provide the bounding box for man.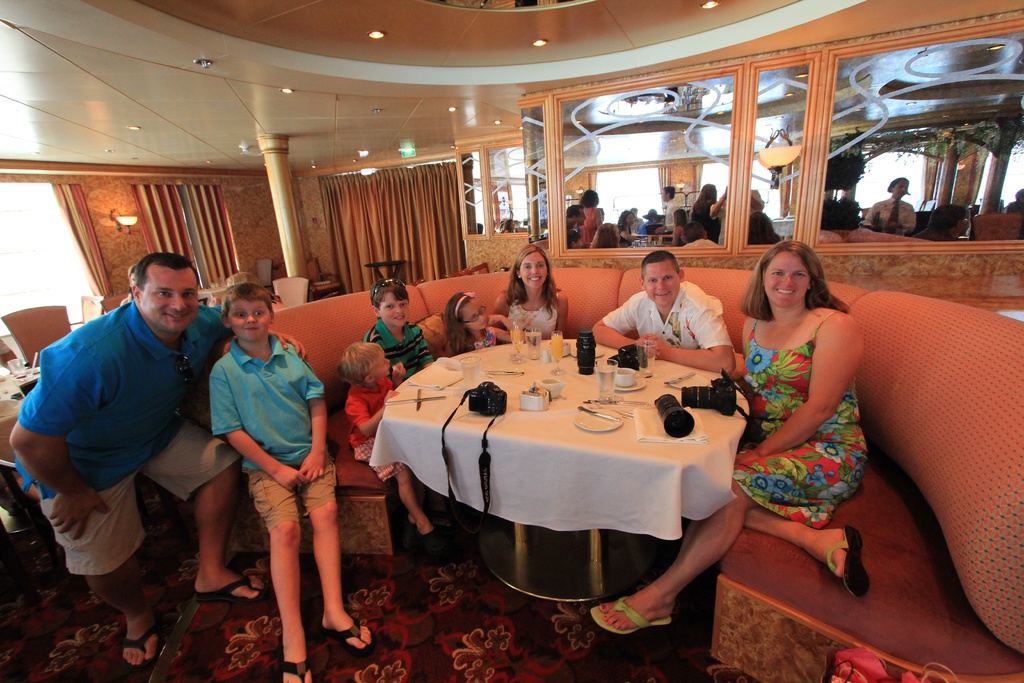
bbox=[58, 257, 268, 659].
